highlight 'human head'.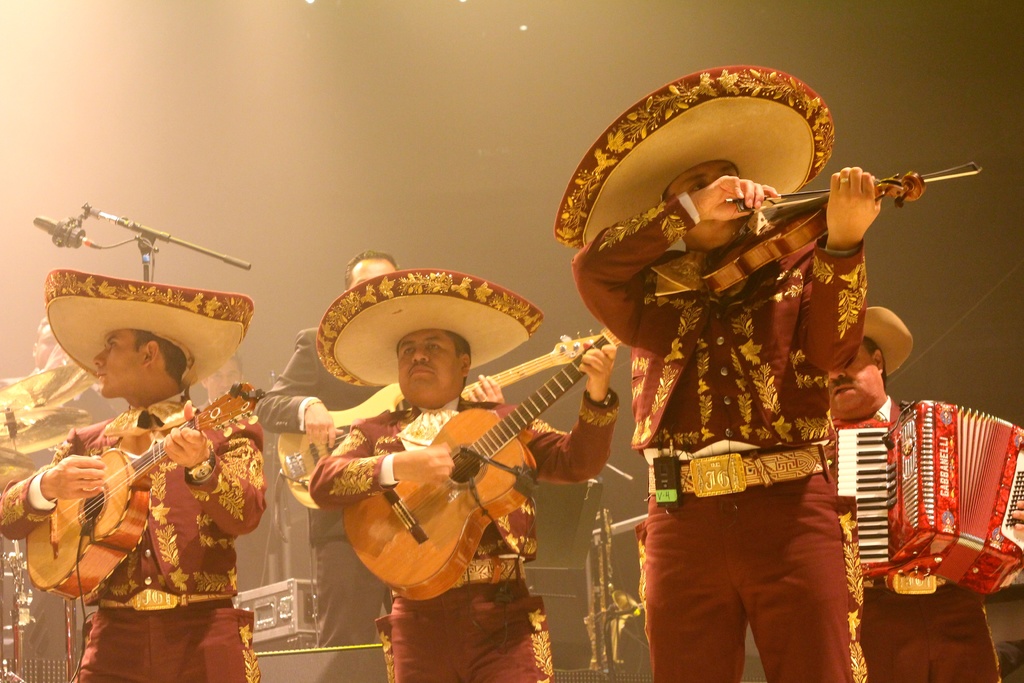
Highlighted region: [x1=829, y1=302, x2=915, y2=421].
